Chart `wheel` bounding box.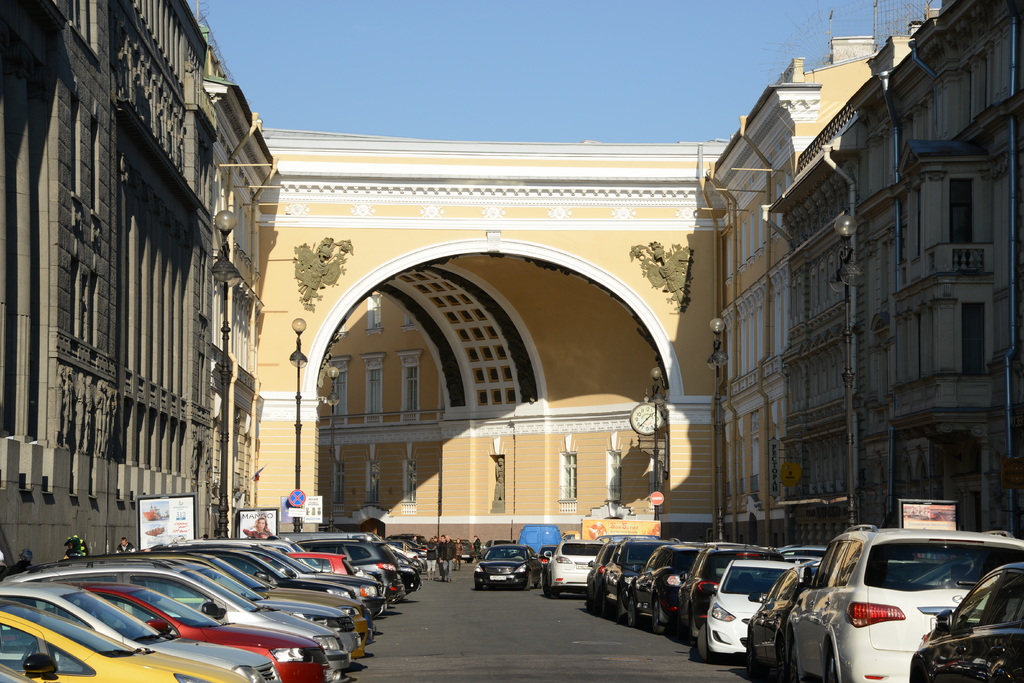
Charted: x1=630, y1=597, x2=638, y2=628.
